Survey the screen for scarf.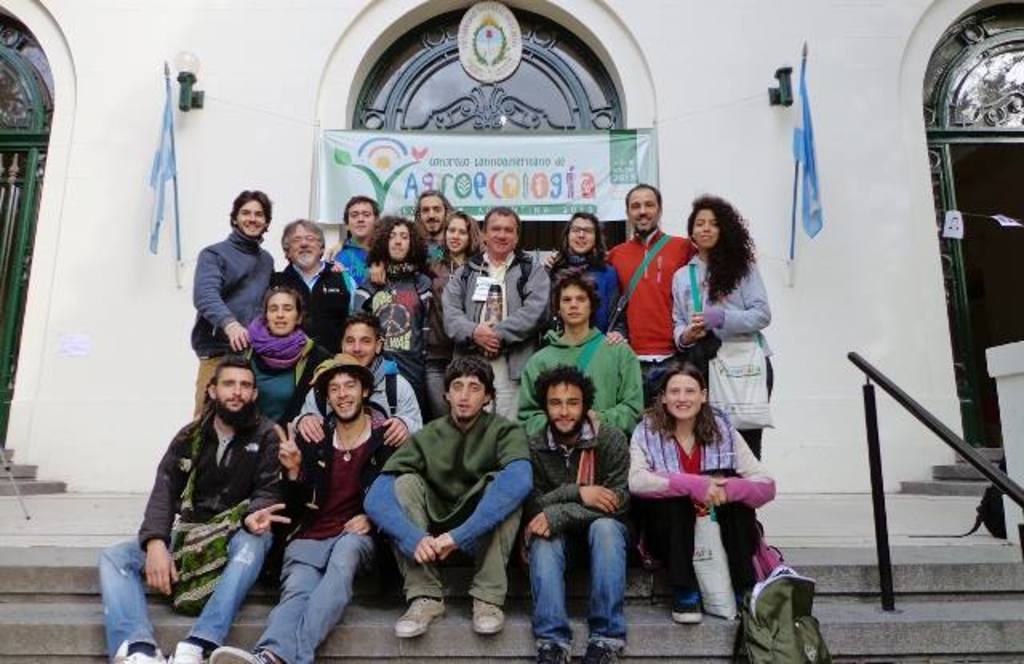
Survey found: select_region(242, 318, 306, 363).
